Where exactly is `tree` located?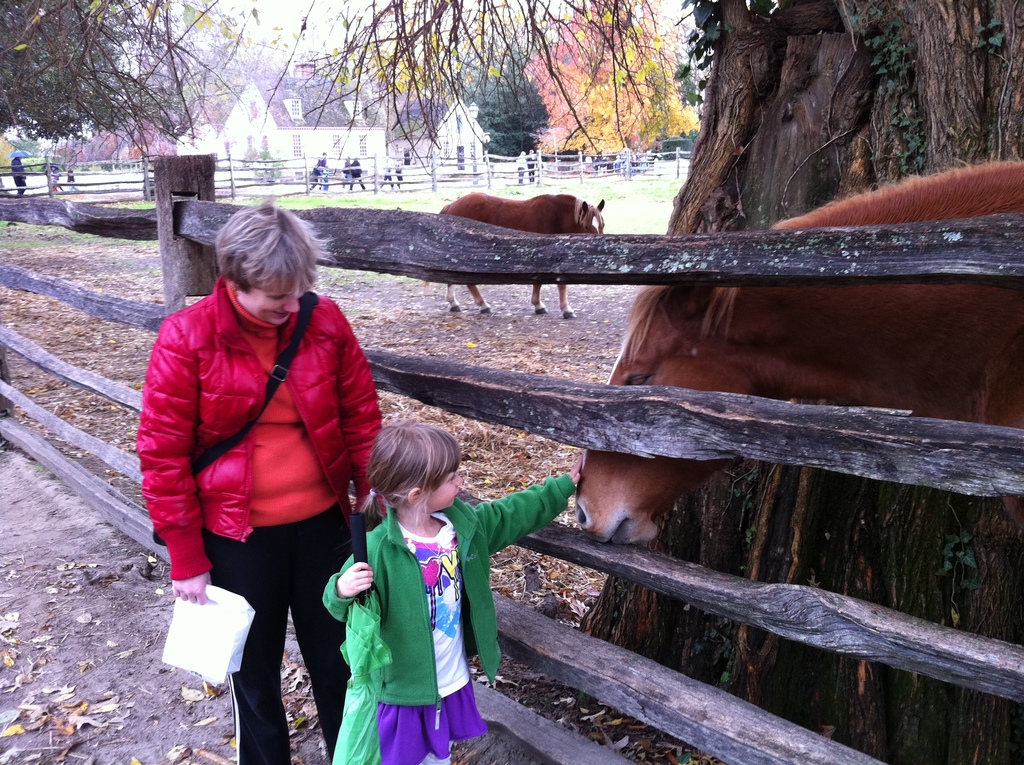
Its bounding box is 551, 3, 1020, 245.
